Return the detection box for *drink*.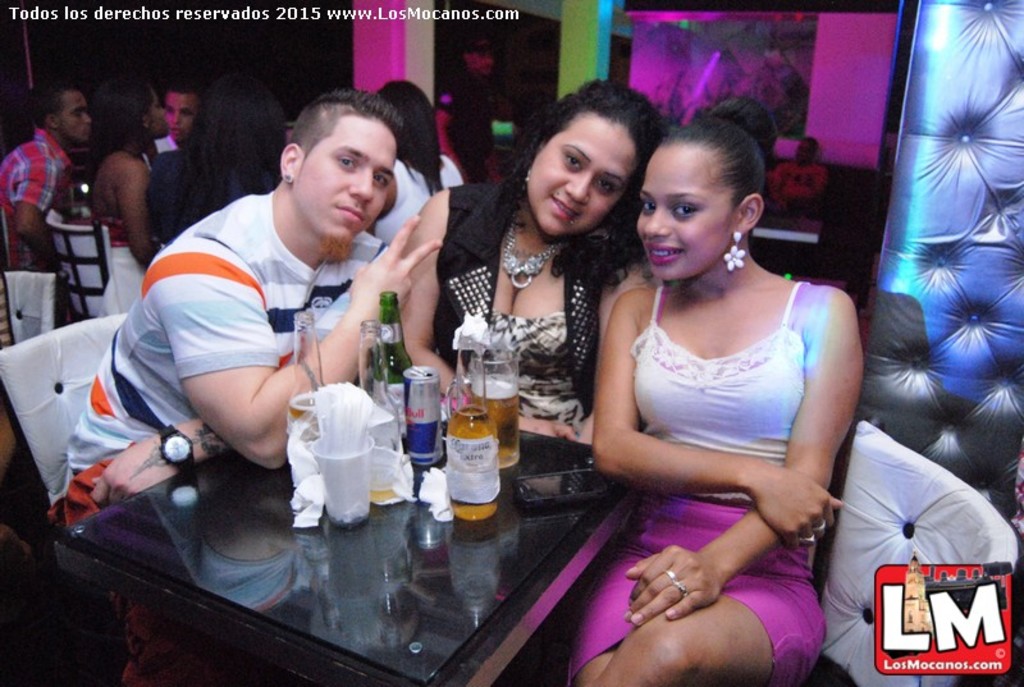
470 379 520 467.
